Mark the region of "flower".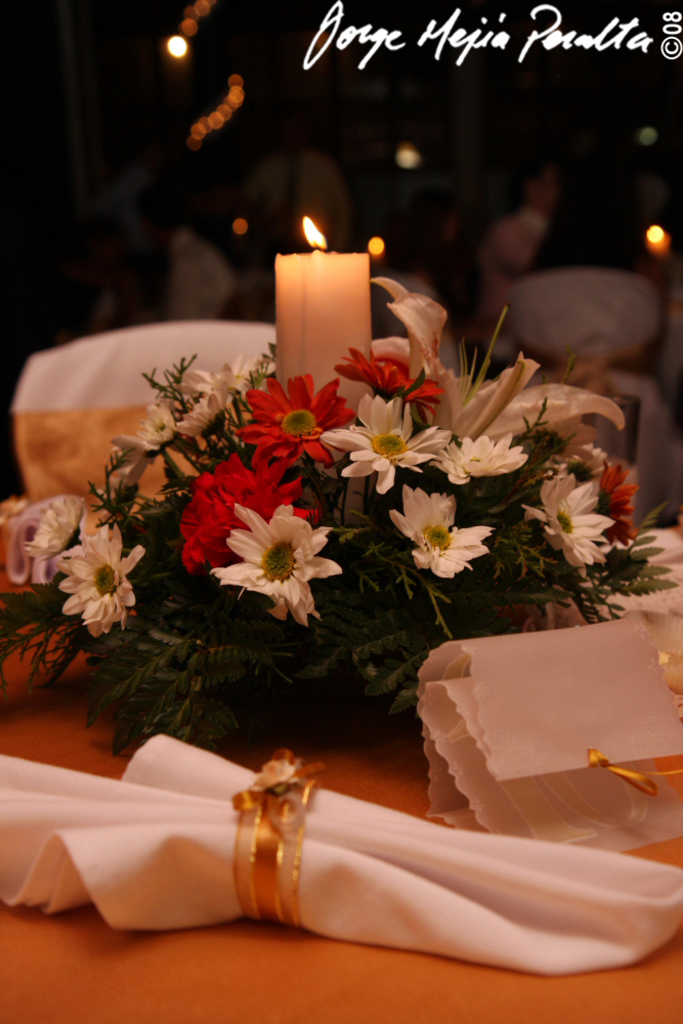
Region: select_region(335, 346, 437, 411).
